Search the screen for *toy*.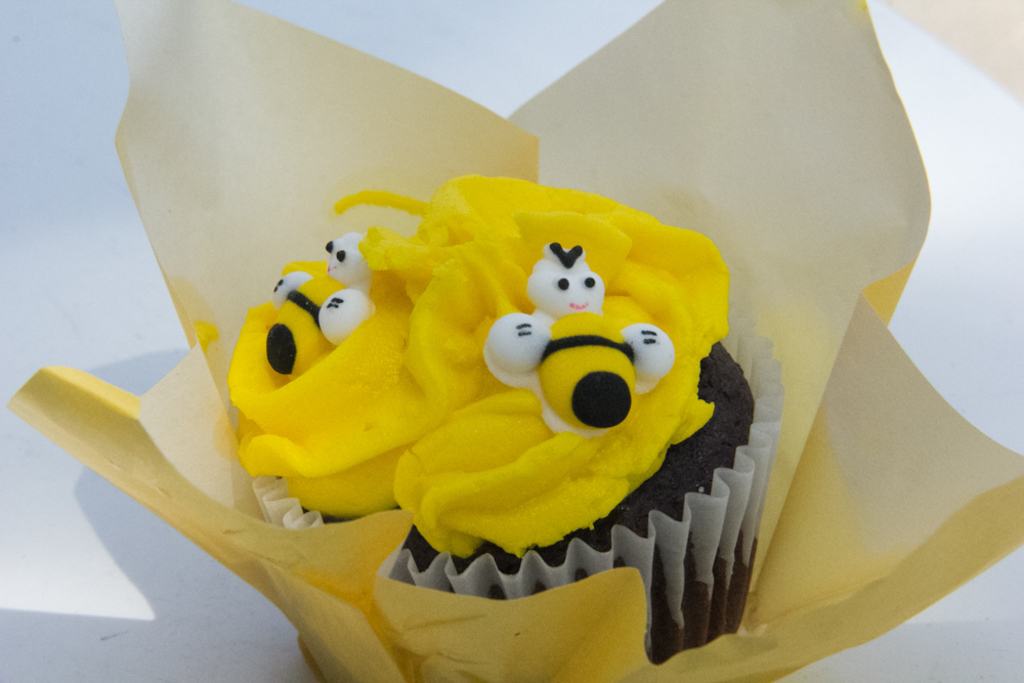
Found at bbox(252, 222, 346, 382).
